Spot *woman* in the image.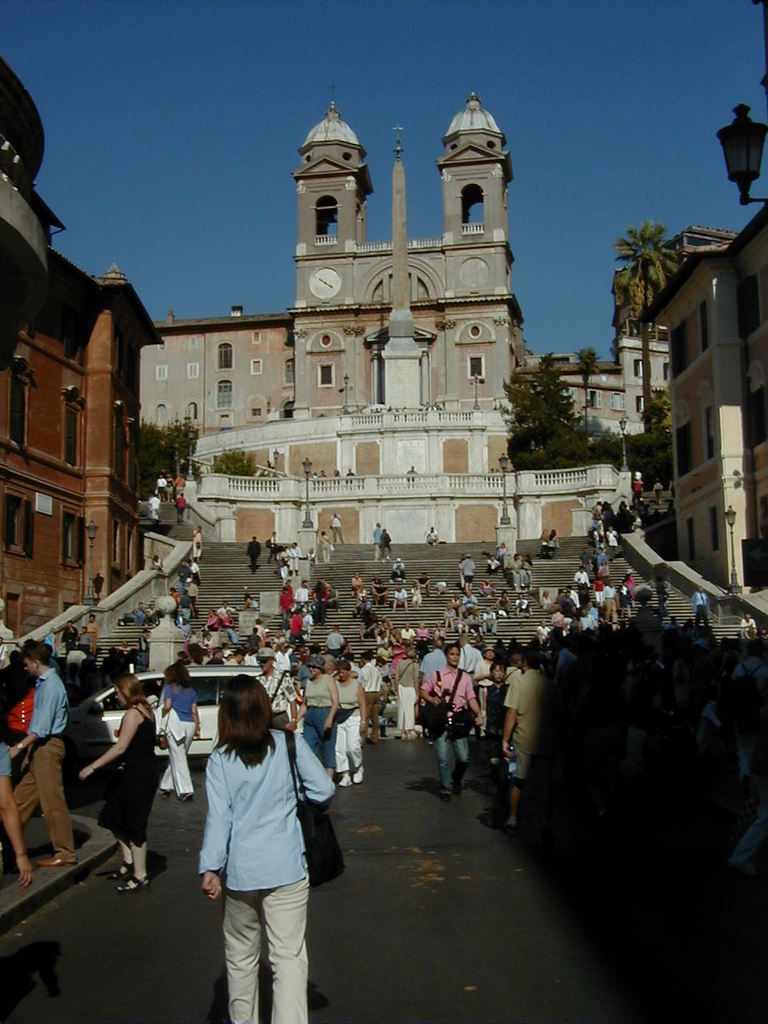
*woman* found at bbox=[178, 662, 331, 1013].
